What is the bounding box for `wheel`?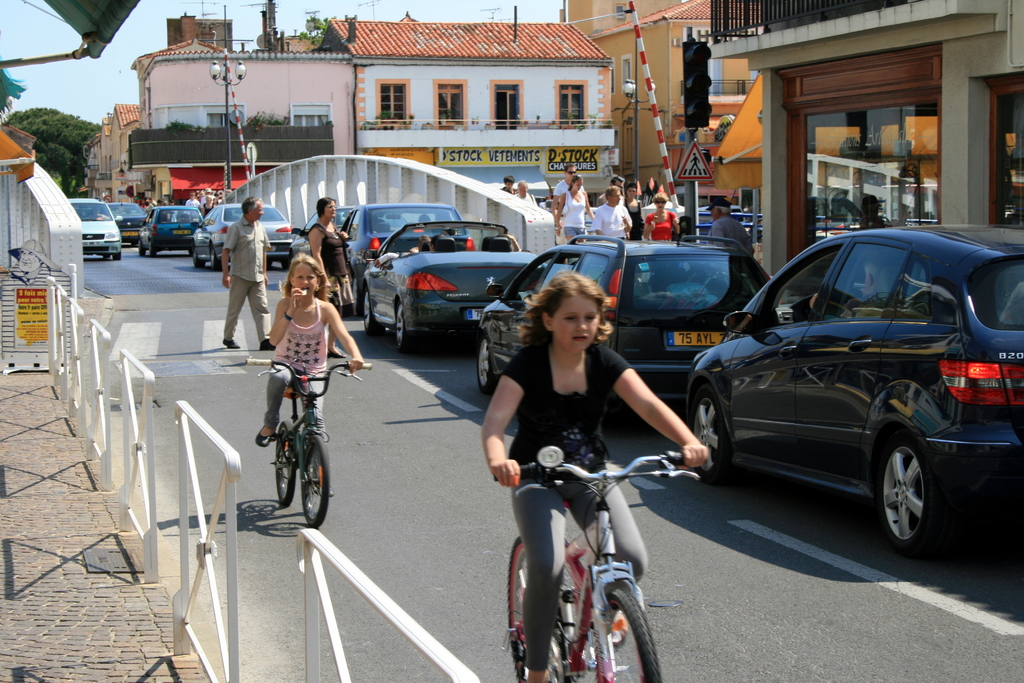
bbox=[141, 242, 159, 258].
